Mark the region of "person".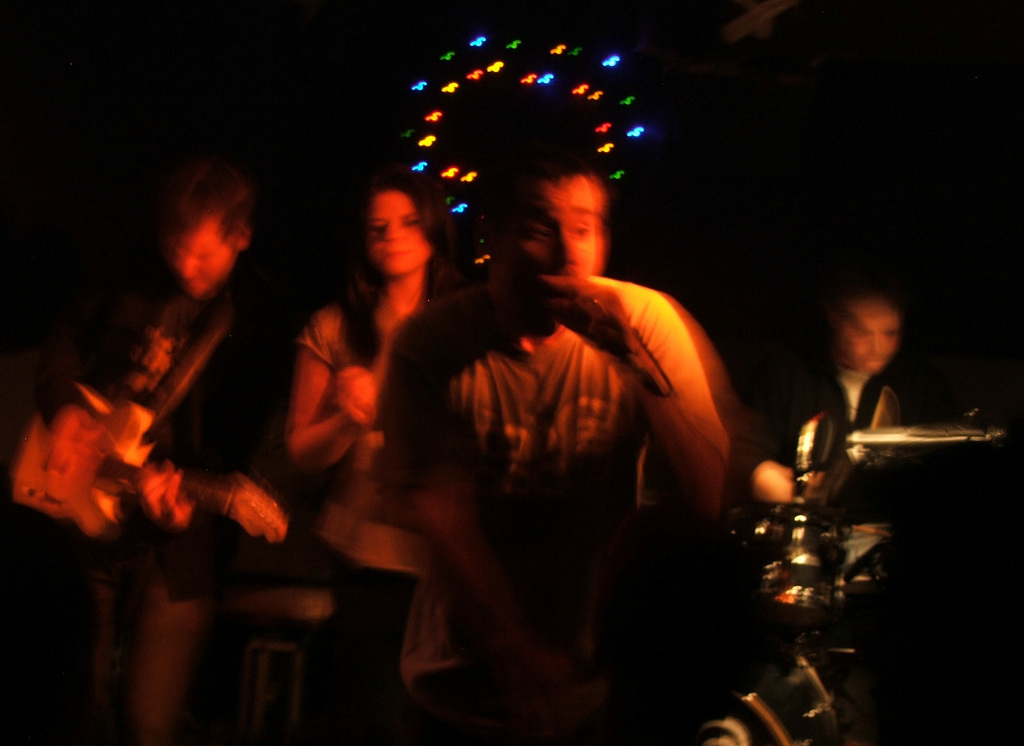
Region: [left=276, top=162, right=458, bottom=745].
